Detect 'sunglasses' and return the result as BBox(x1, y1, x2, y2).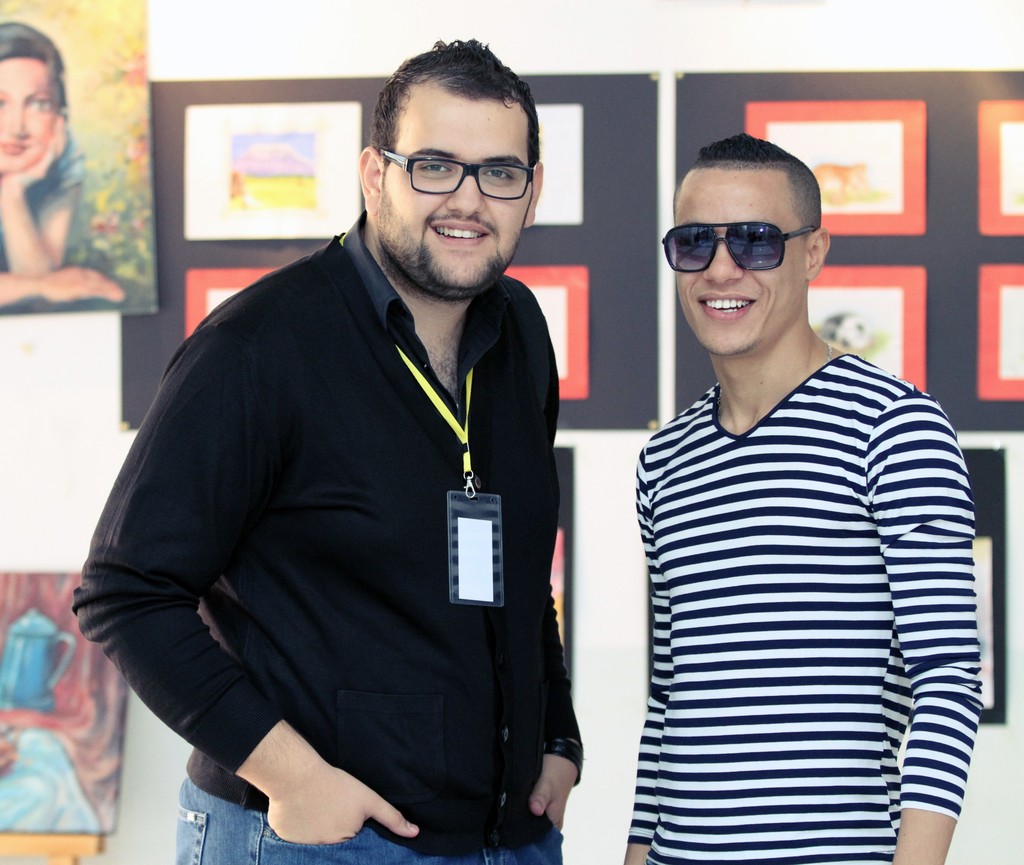
BBox(661, 220, 811, 277).
